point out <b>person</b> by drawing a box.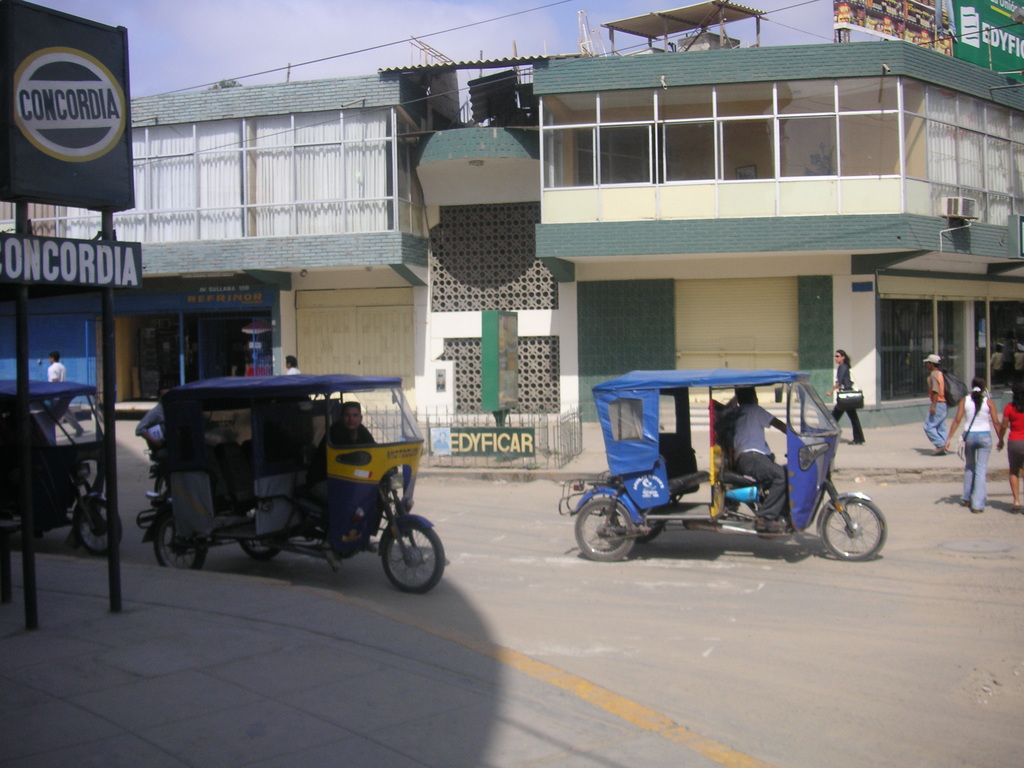
region(139, 388, 170, 488).
